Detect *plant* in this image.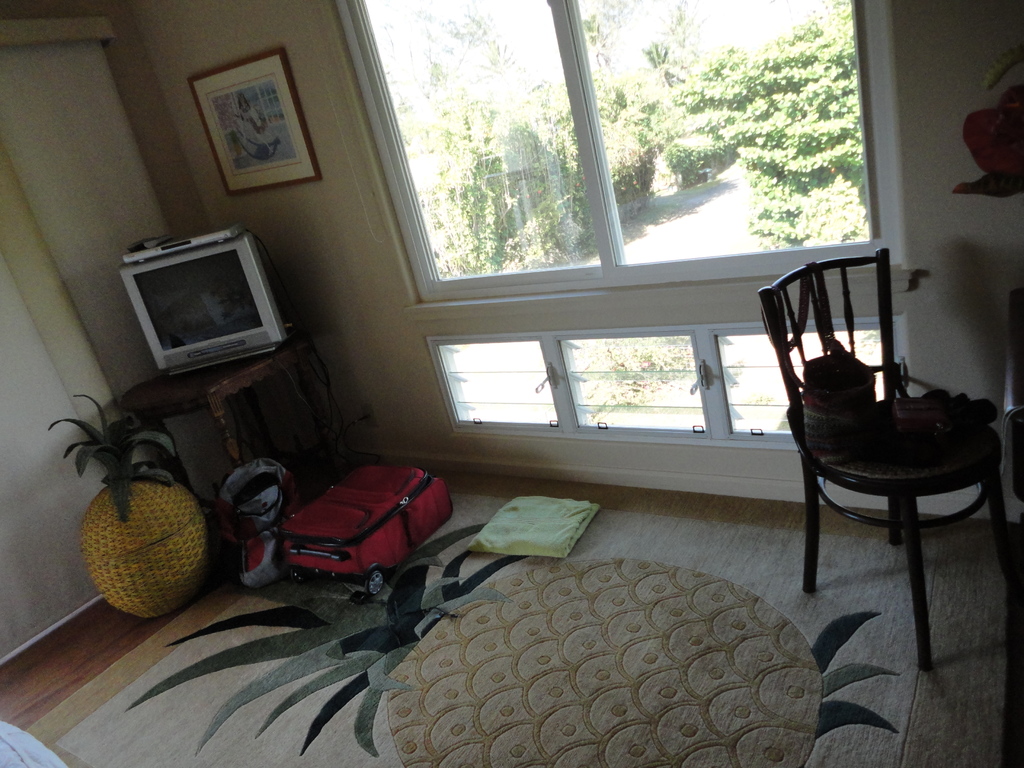
Detection: bbox(40, 387, 227, 622).
